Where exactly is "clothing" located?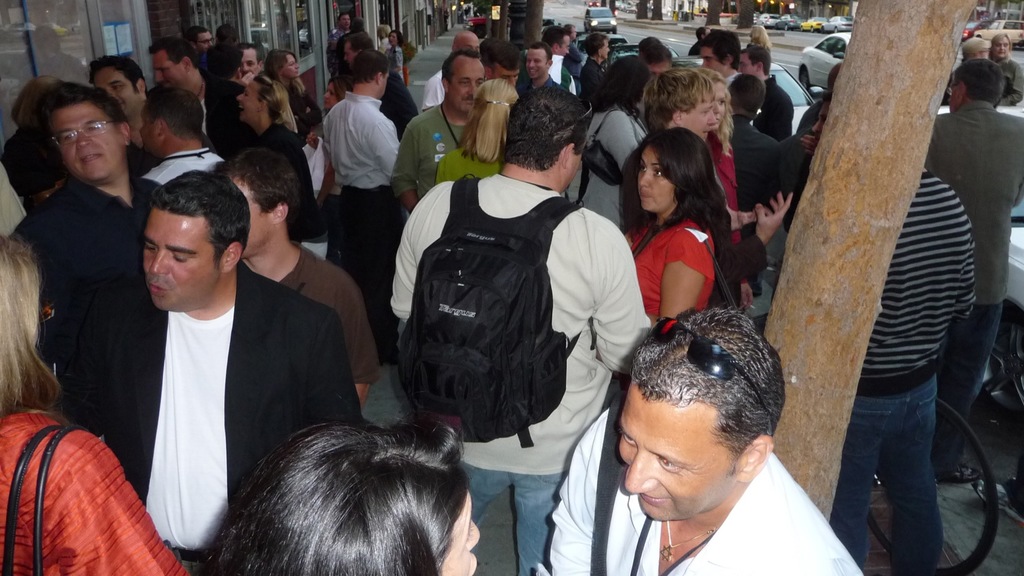
Its bounding box is (left=6, top=174, right=178, bottom=509).
